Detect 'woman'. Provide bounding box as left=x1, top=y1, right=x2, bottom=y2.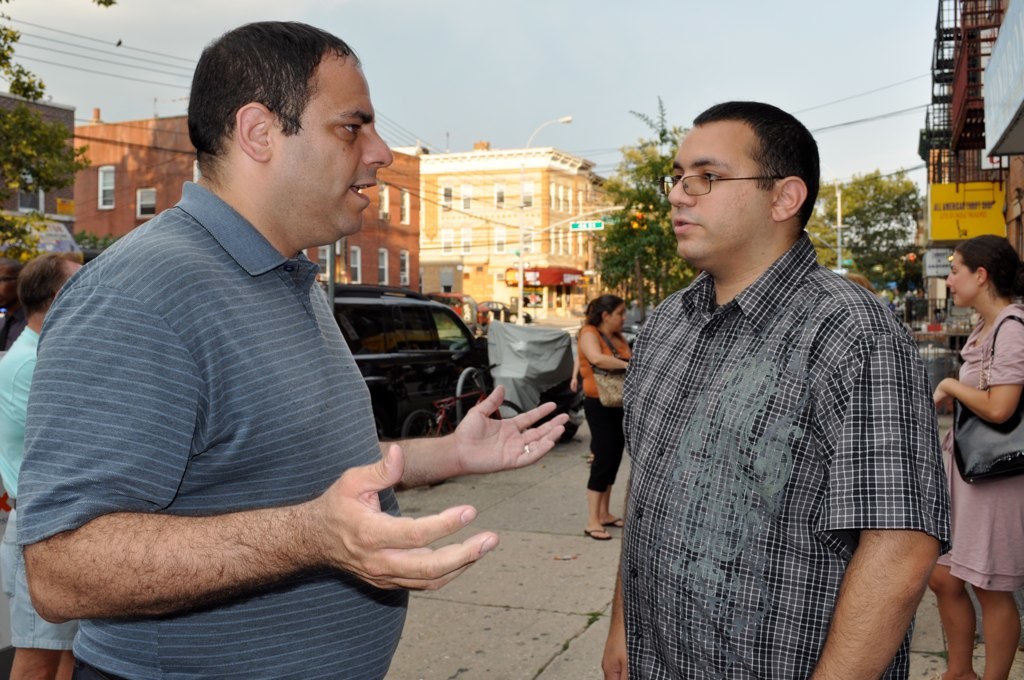
left=571, top=297, right=635, bottom=547.
